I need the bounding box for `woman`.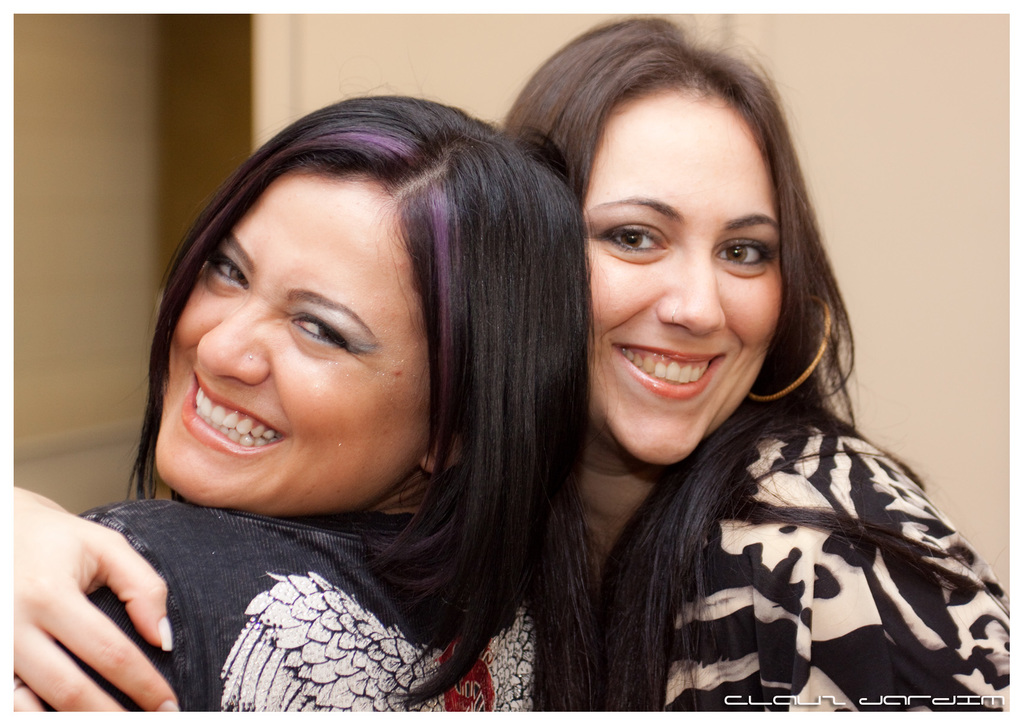
Here it is: Rect(6, 86, 622, 725).
